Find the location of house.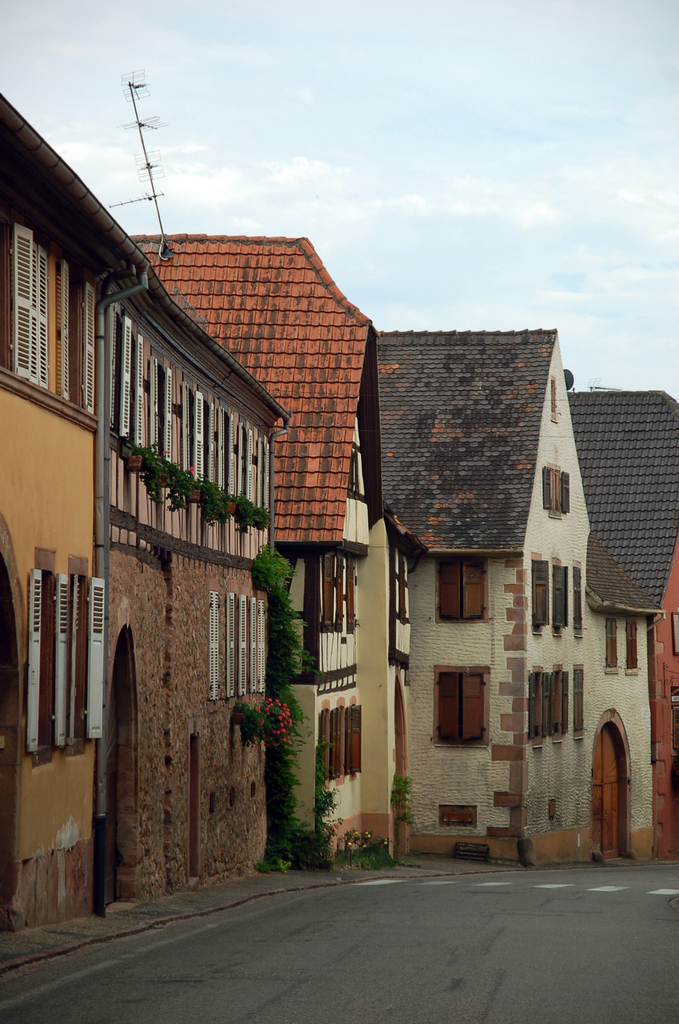
Location: [left=0, top=90, right=154, bottom=934].
